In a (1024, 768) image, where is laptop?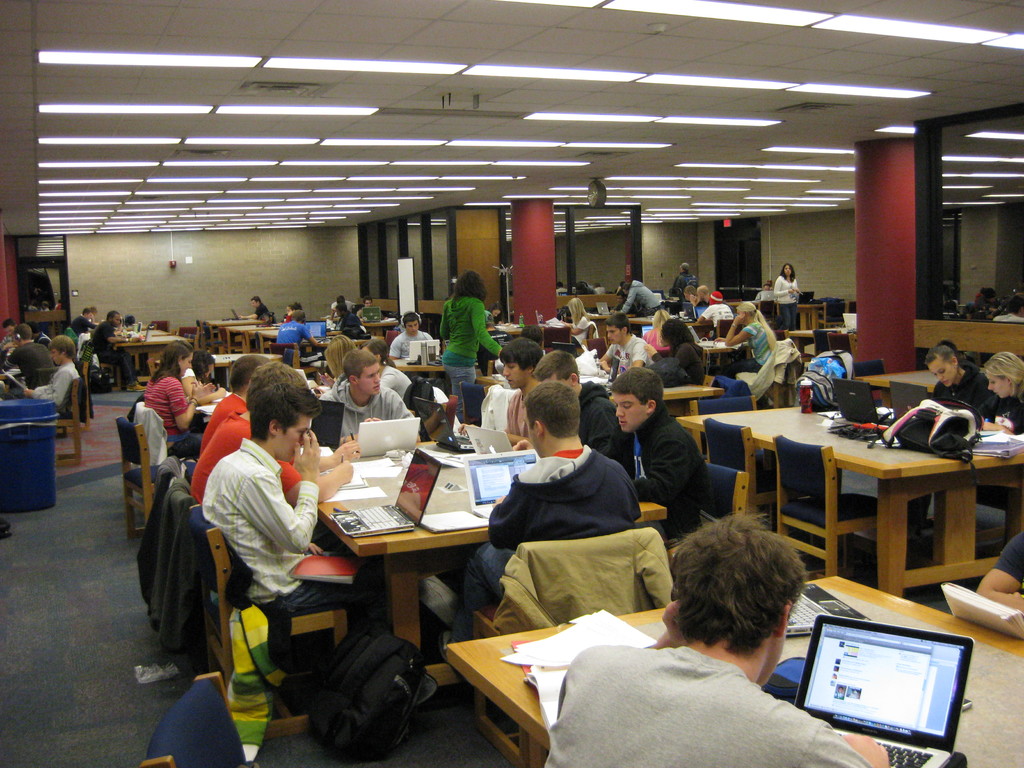
bbox(597, 302, 612, 315).
